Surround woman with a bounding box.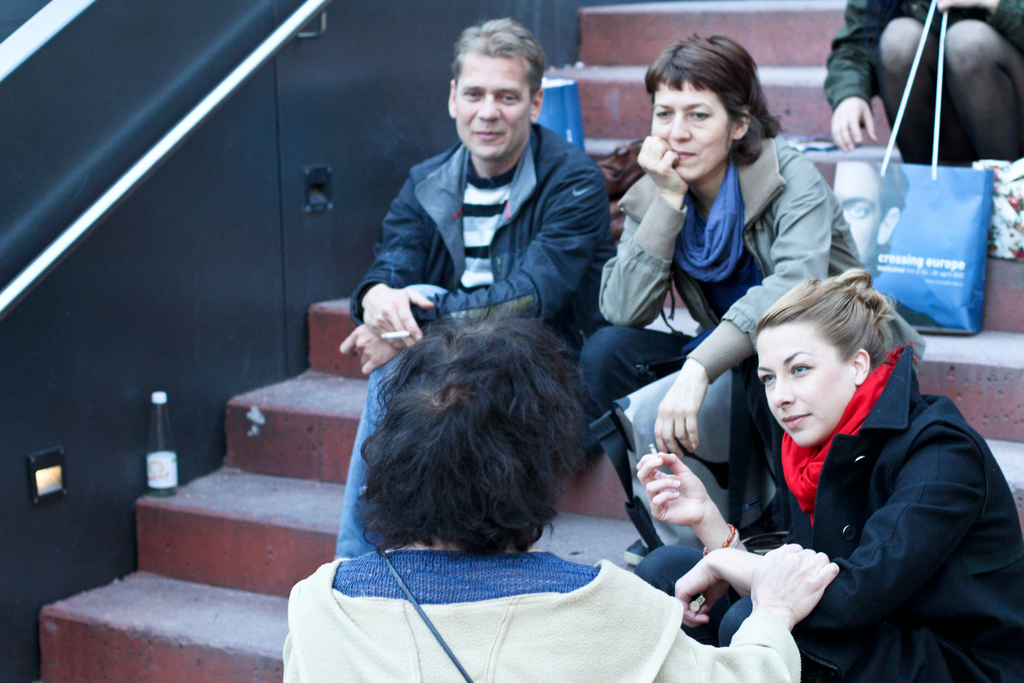
<region>589, 22, 894, 475</region>.
